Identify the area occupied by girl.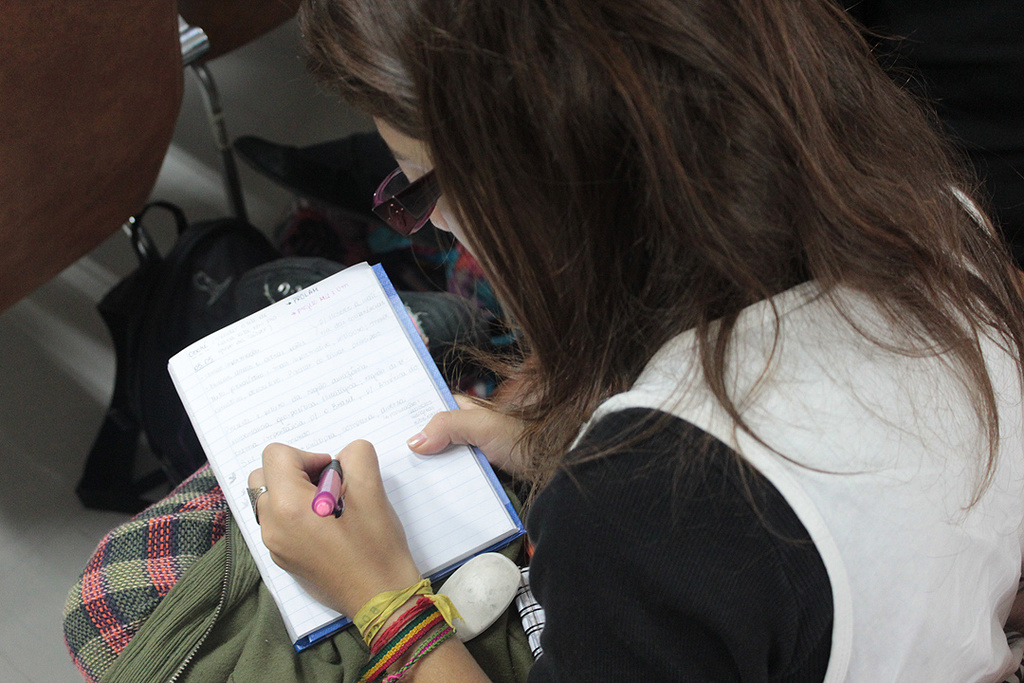
Area: BBox(65, 2, 1021, 682).
